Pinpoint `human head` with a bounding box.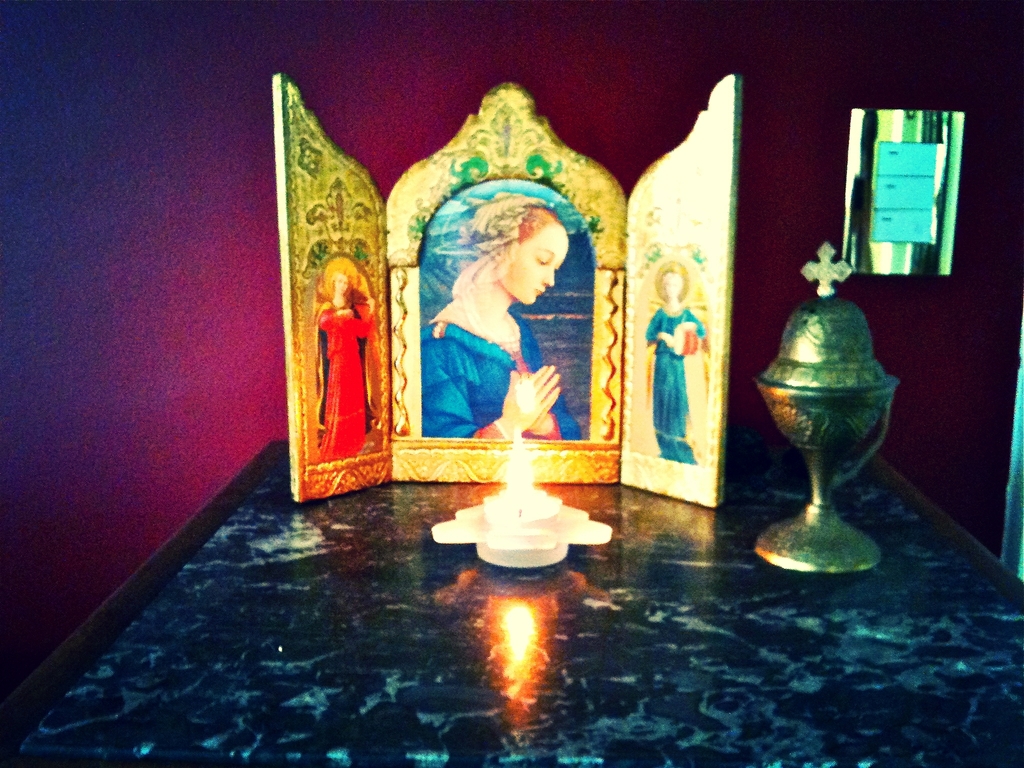
483/207/568/307.
